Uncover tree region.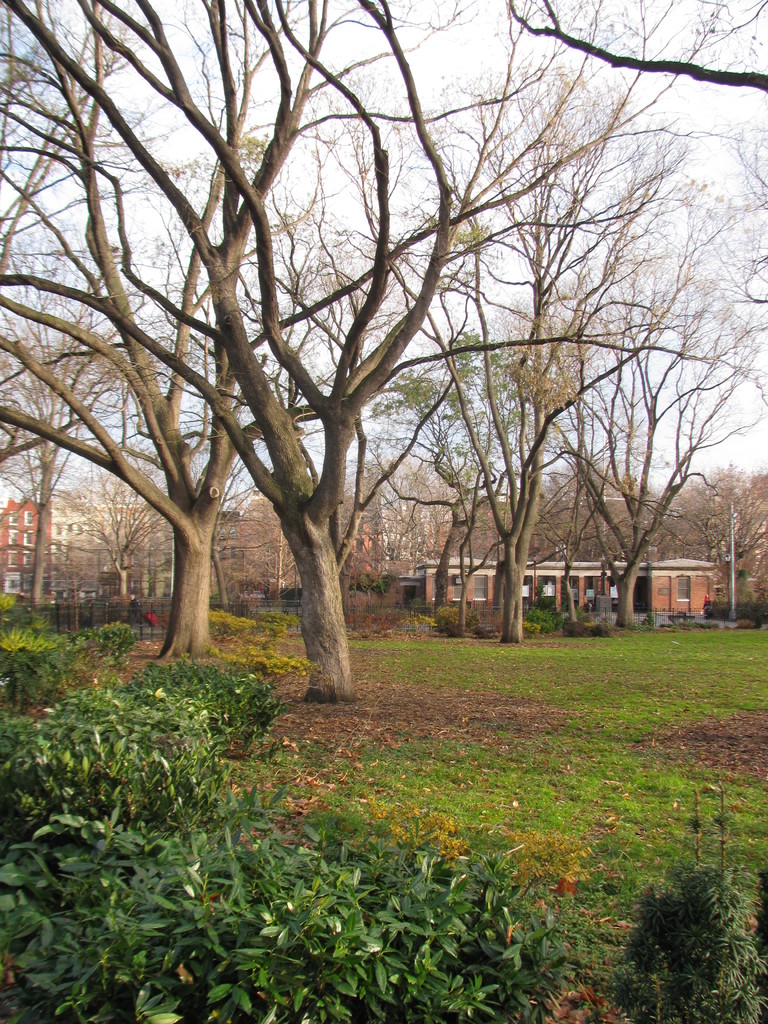
Uncovered: 196, 450, 254, 605.
